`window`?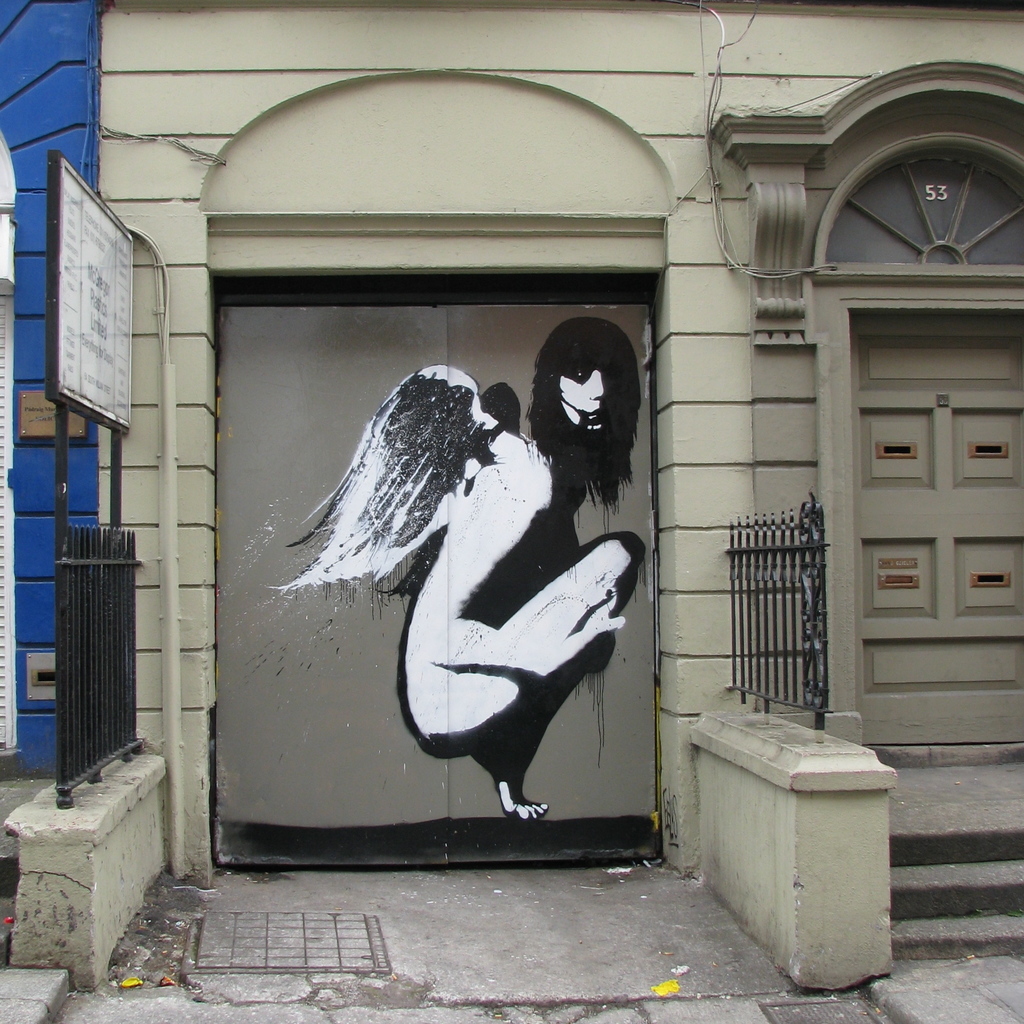
rect(816, 154, 1023, 280)
